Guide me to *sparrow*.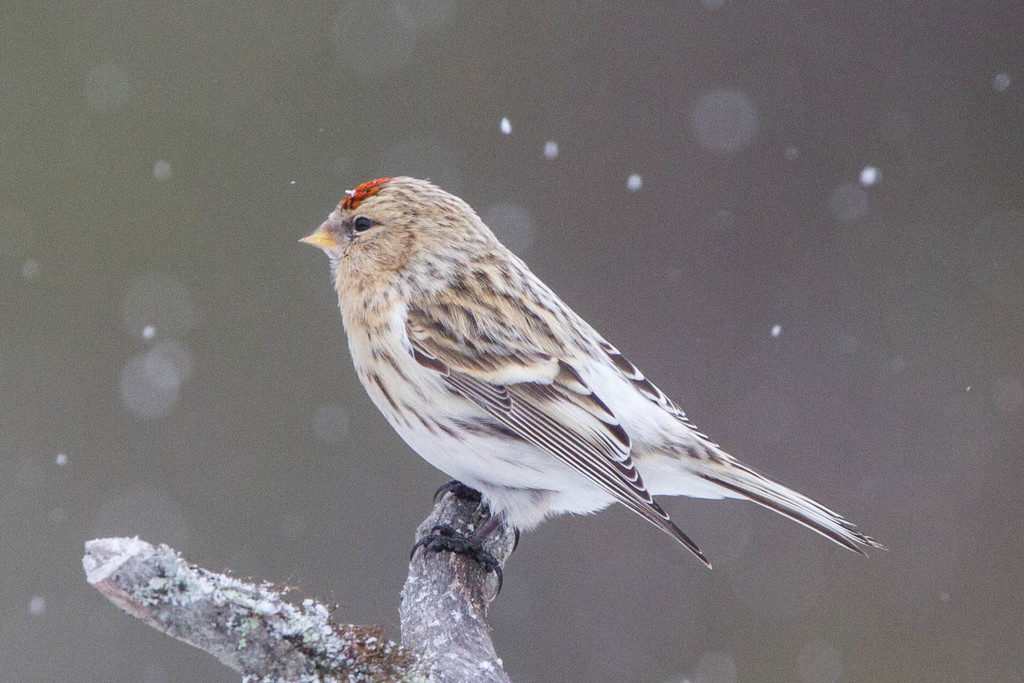
Guidance: locate(291, 172, 899, 575).
